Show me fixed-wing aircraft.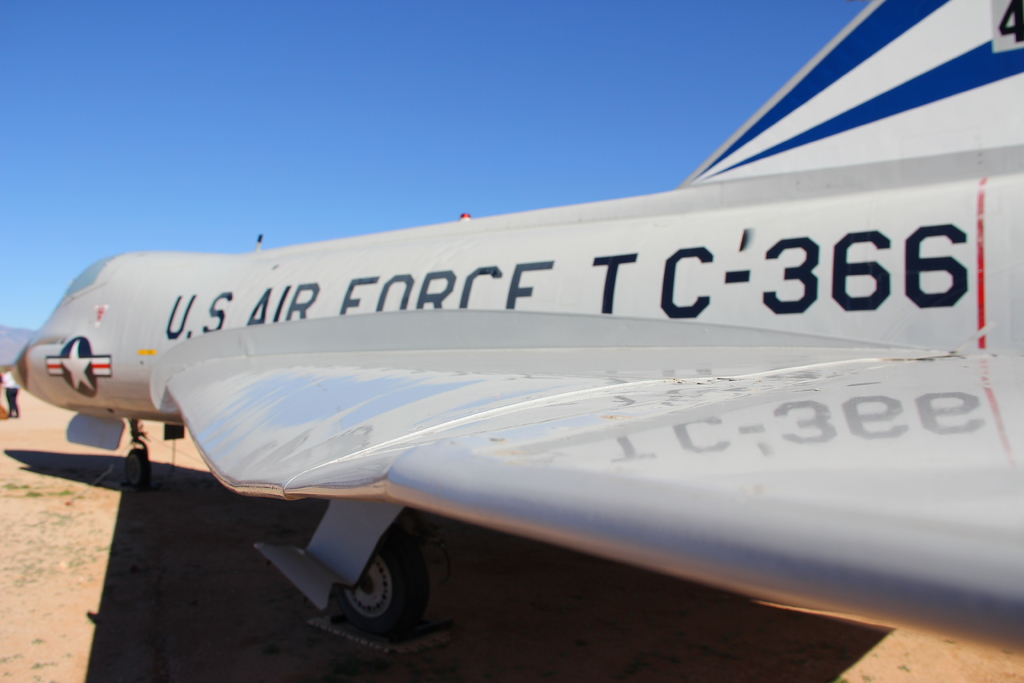
fixed-wing aircraft is here: [5, 0, 1023, 670].
